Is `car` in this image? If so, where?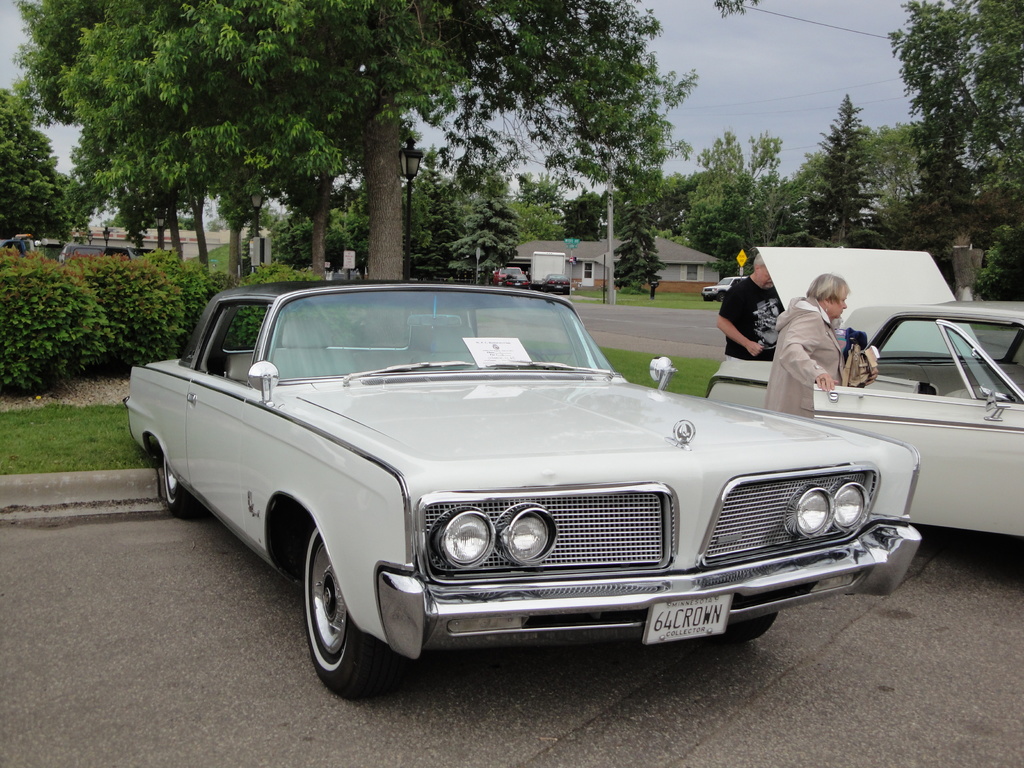
Yes, at [492, 264, 534, 288].
